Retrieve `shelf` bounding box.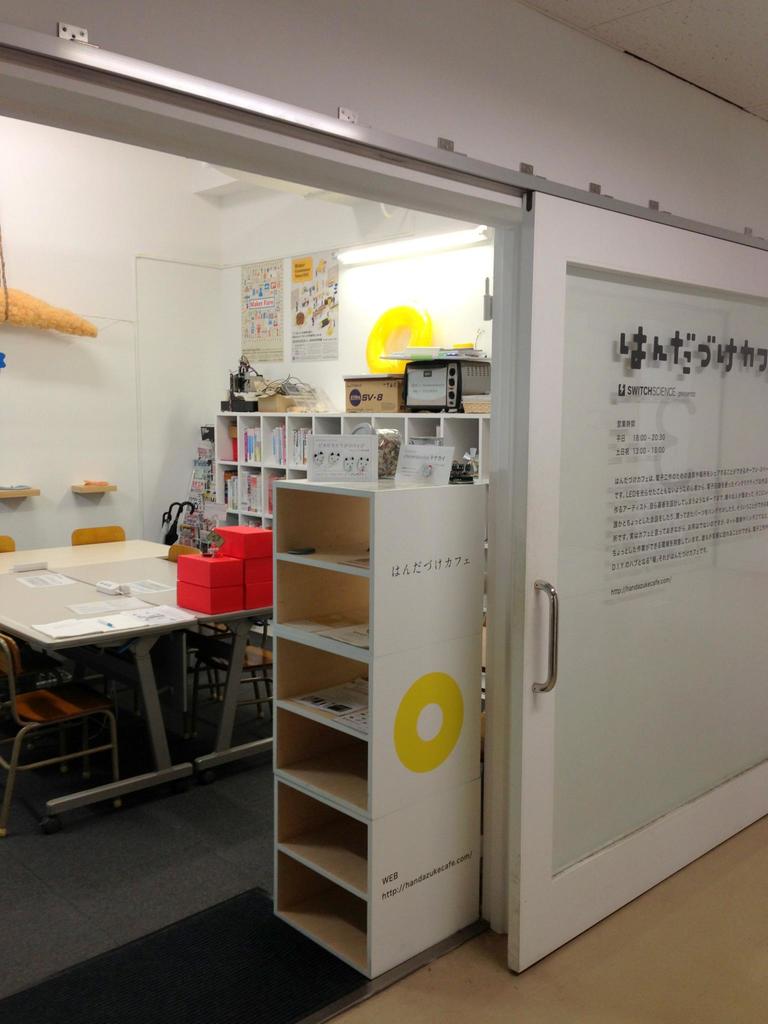
Bounding box: l=262, t=520, r=271, b=527.
